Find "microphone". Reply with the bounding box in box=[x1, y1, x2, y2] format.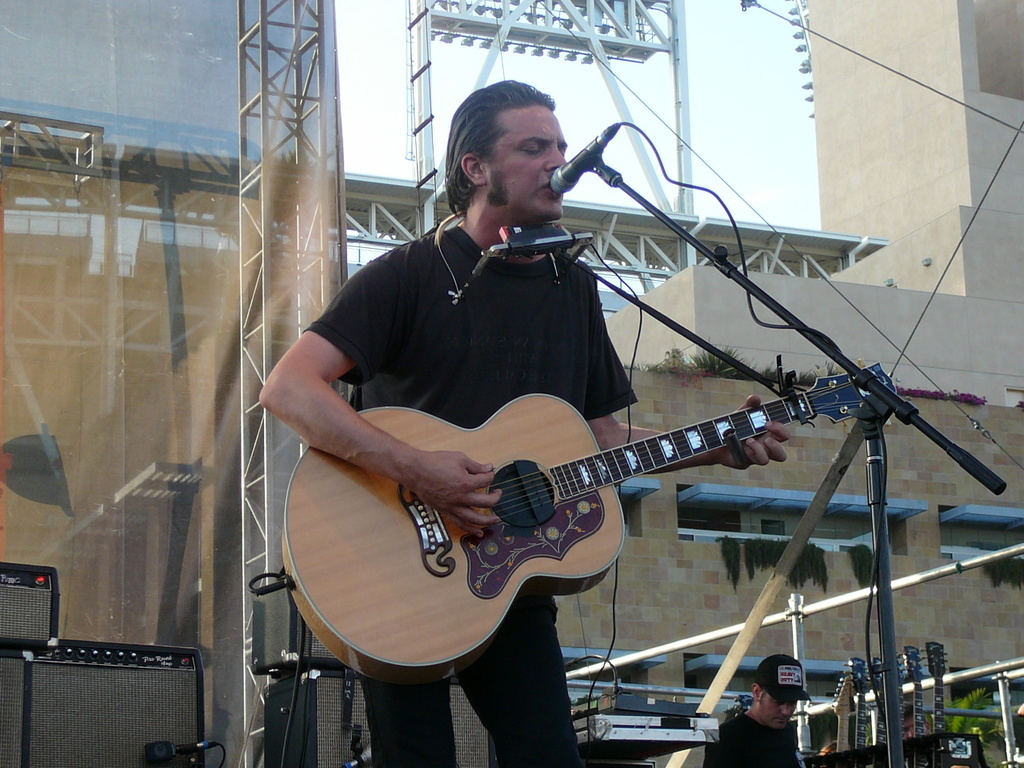
box=[548, 130, 606, 192].
